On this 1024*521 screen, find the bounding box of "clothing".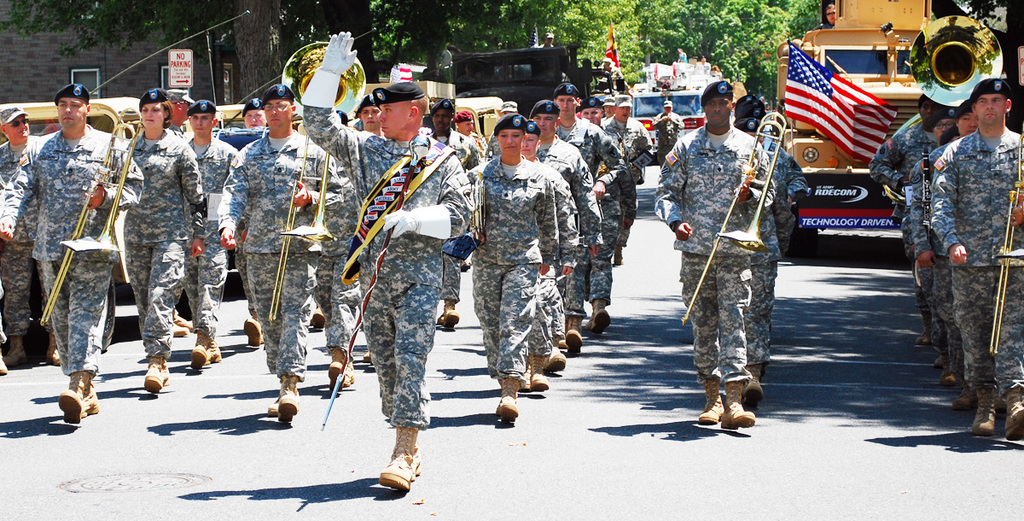
Bounding box: [212,132,333,382].
